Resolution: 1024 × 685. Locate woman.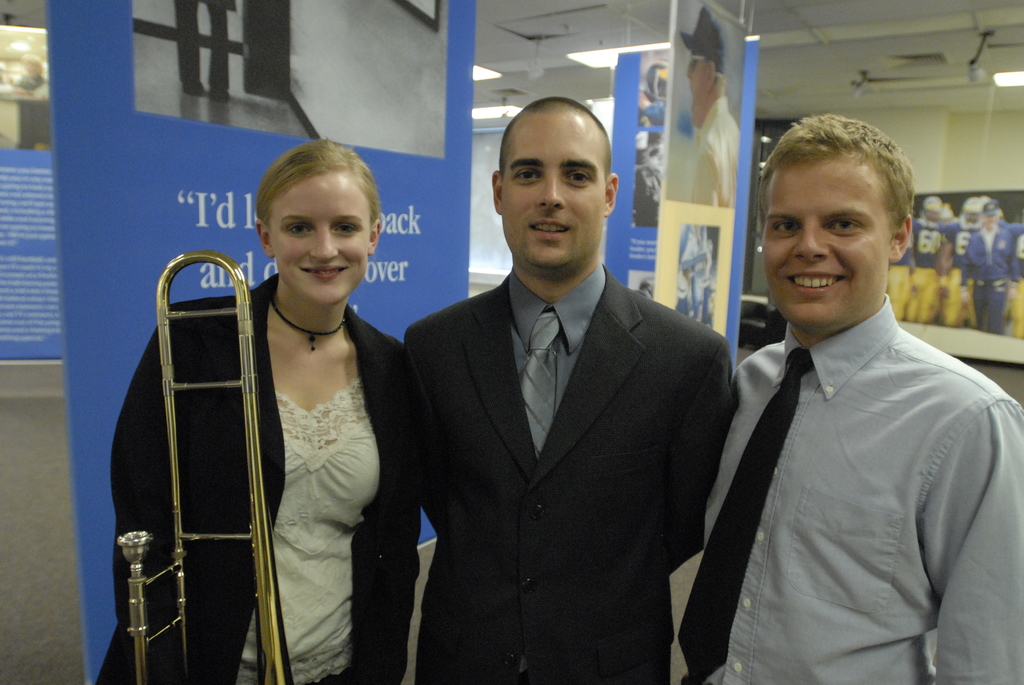
<region>149, 124, 440, 684</region>.
